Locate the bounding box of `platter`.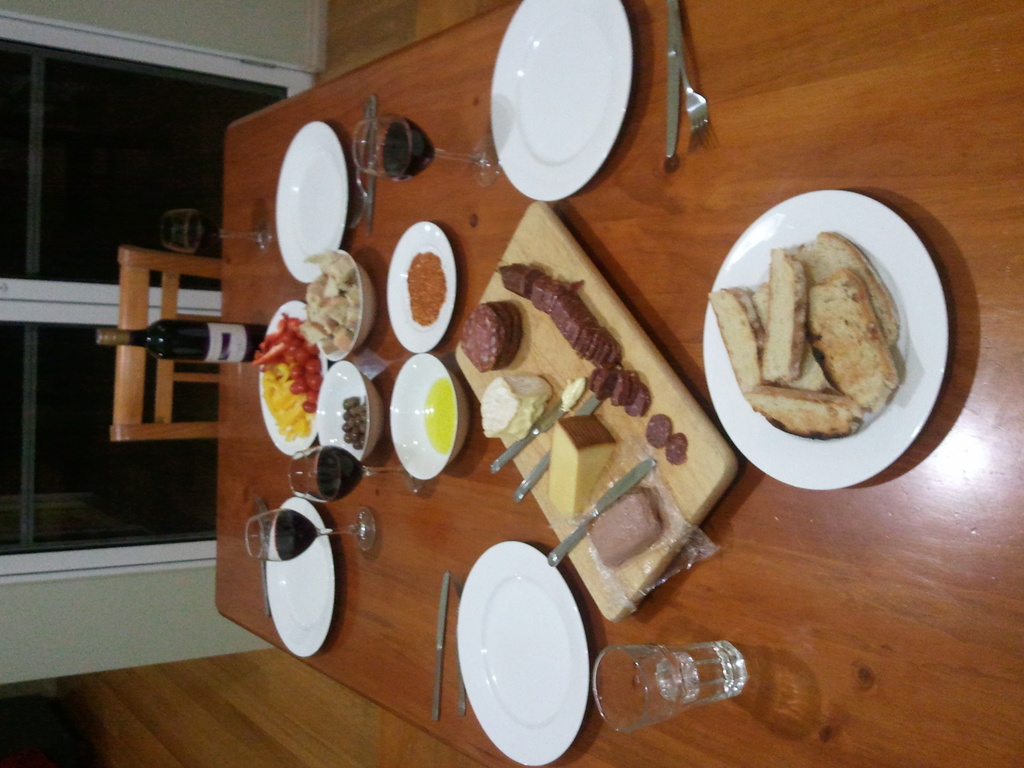
Bounding box: box(489, 0, 630, 198).
